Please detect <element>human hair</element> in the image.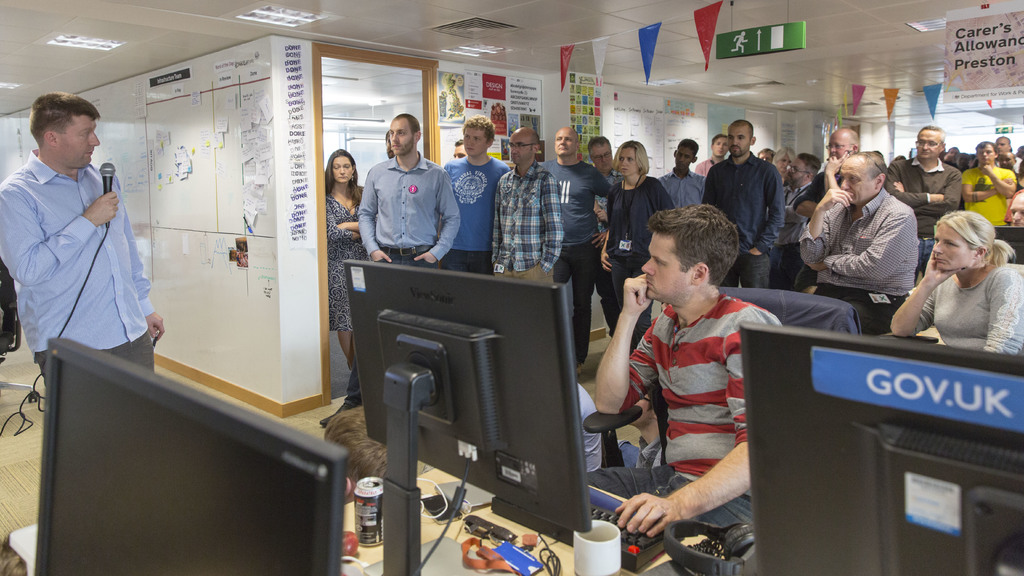
left=643, top=201, right=742, bottom=286.
